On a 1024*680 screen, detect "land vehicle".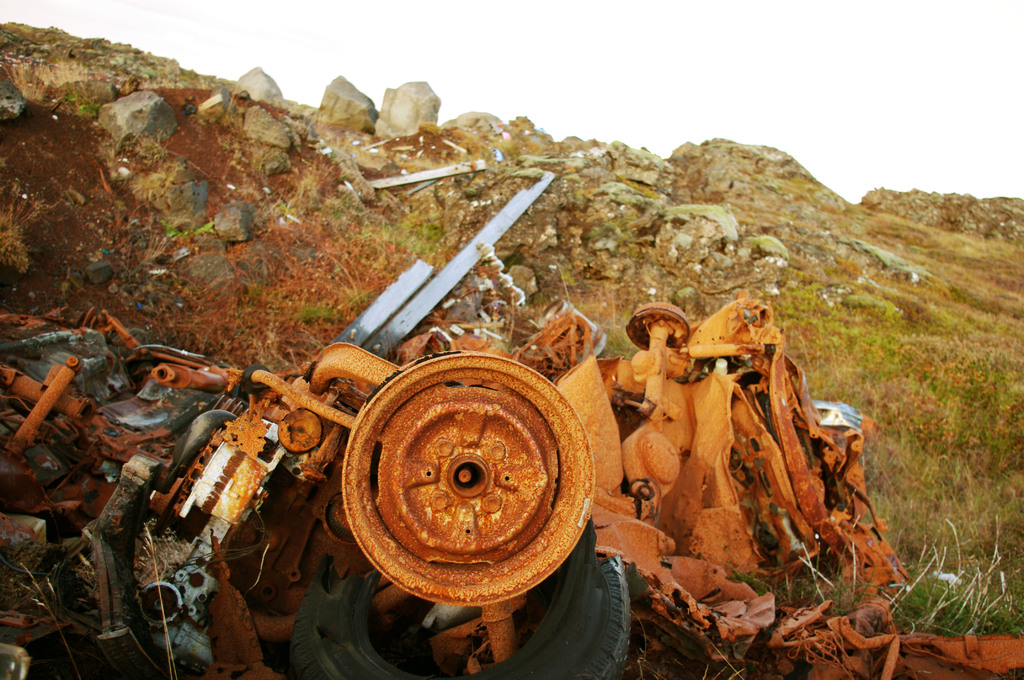
[0,292,918,679].
